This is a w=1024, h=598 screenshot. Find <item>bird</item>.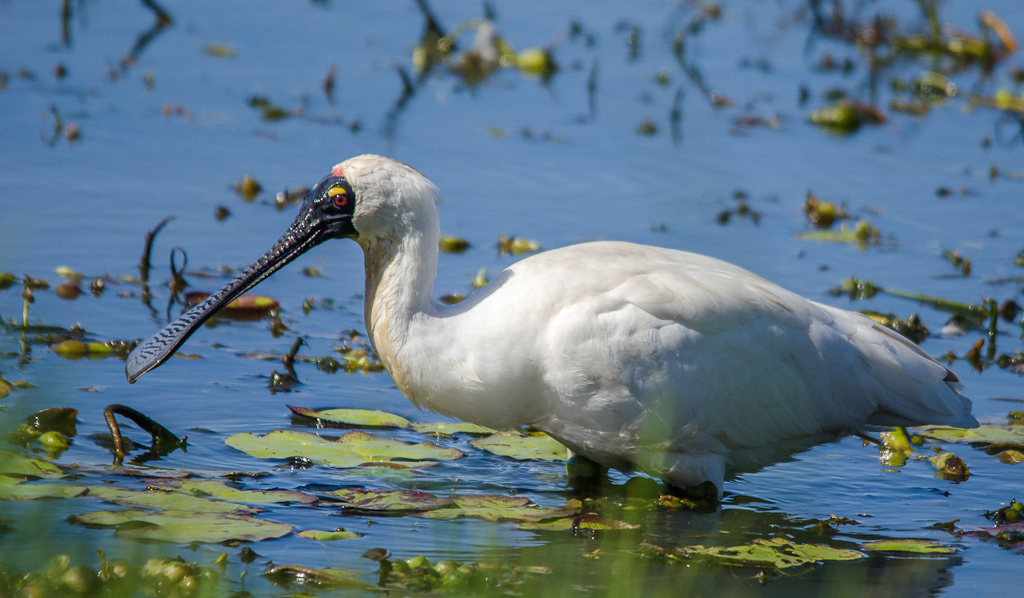
Bounding box: (164, 186, 946, 519).
